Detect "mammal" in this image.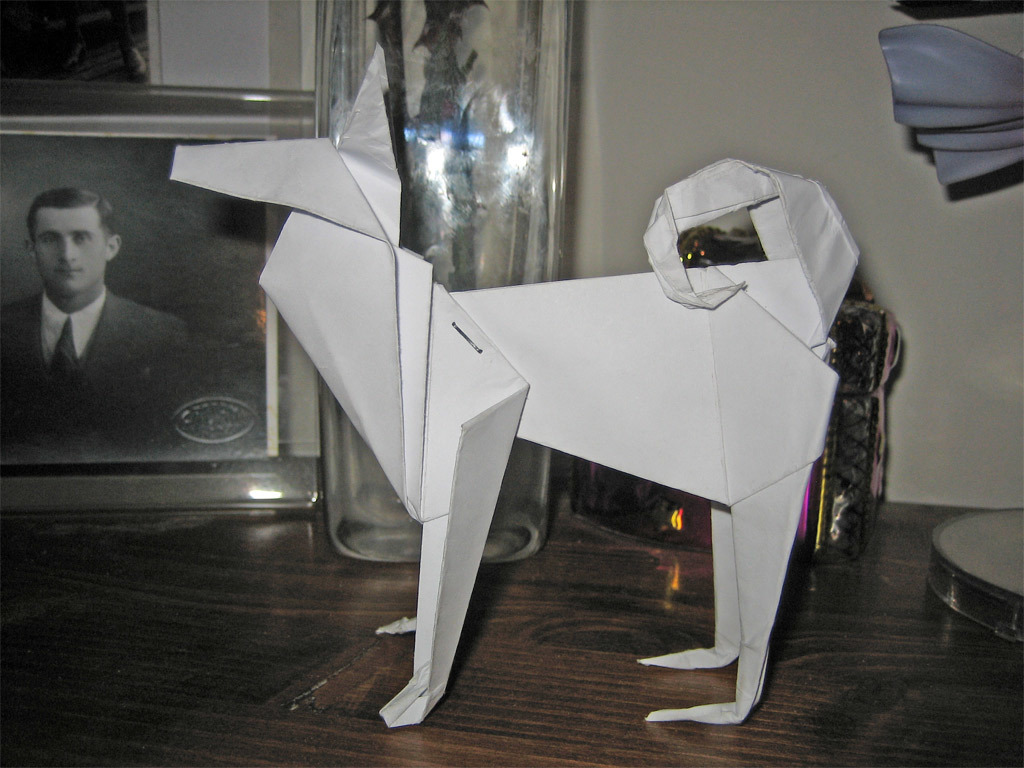
Detection: bbox=[10, 181, 195, 457].
